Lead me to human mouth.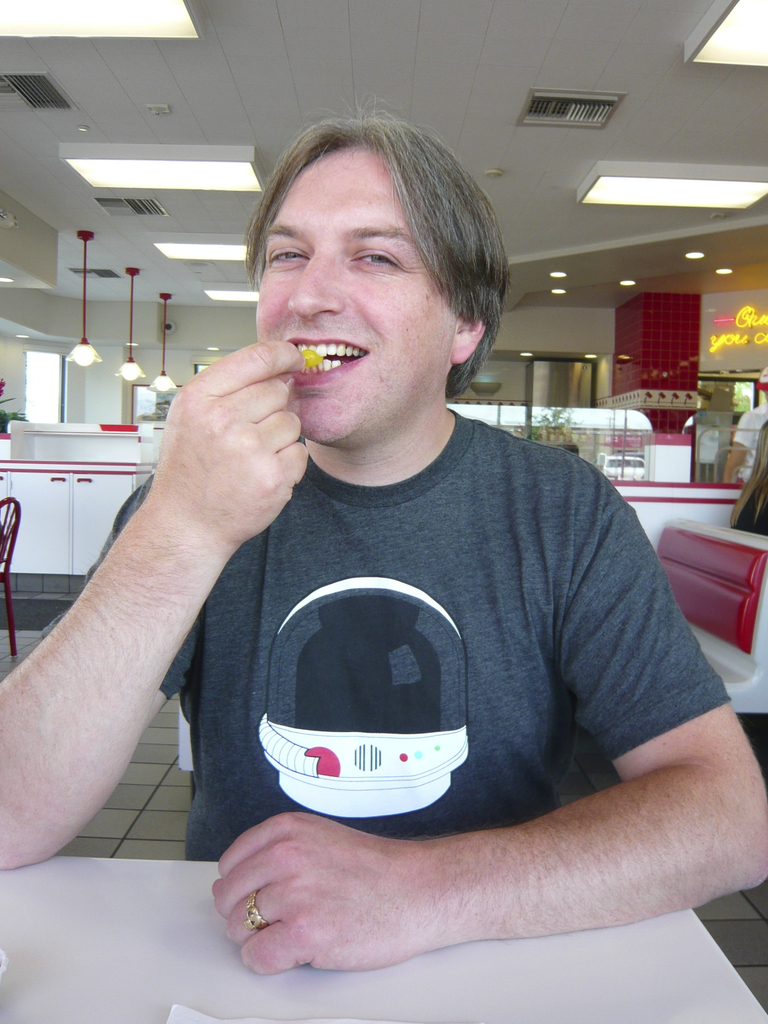
Lead to (291,337,366,389).
